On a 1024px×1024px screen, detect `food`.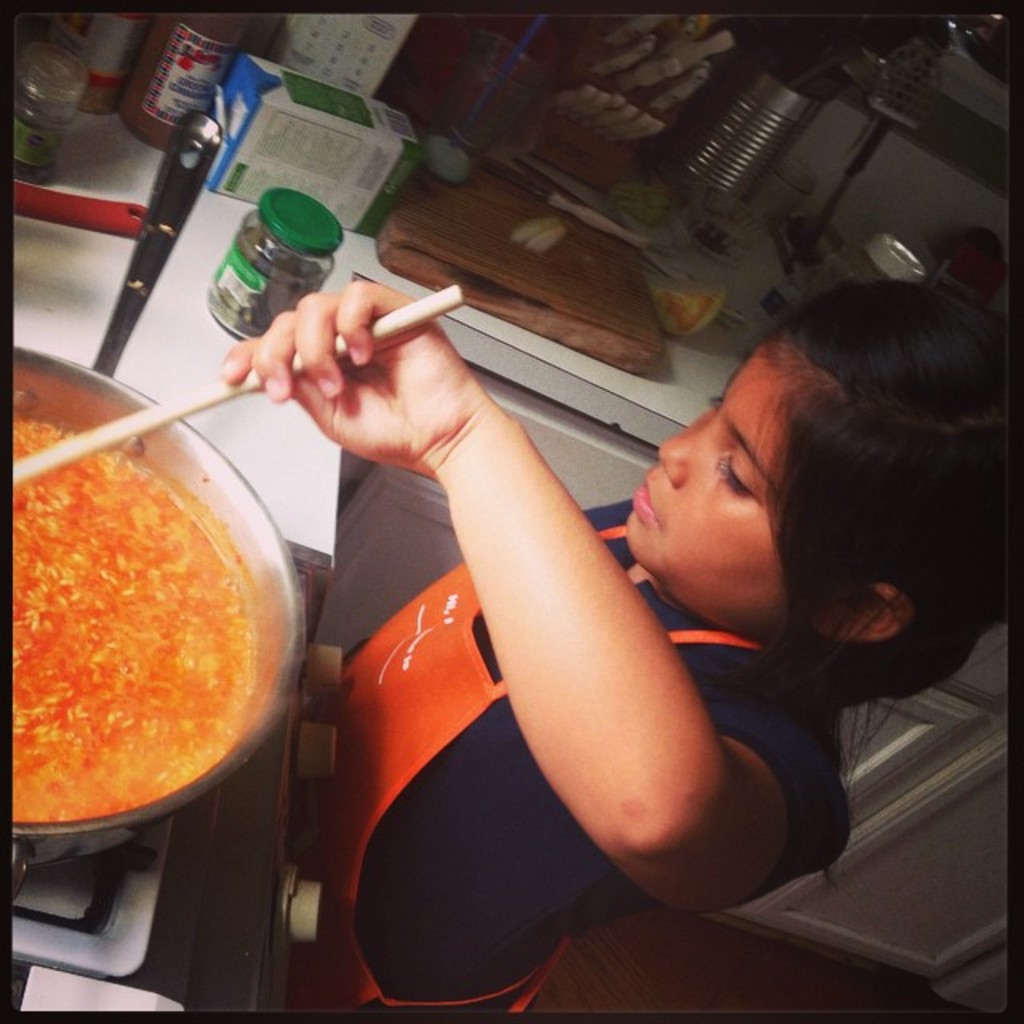
(left=642, top=278, right=725, bottom=336).
